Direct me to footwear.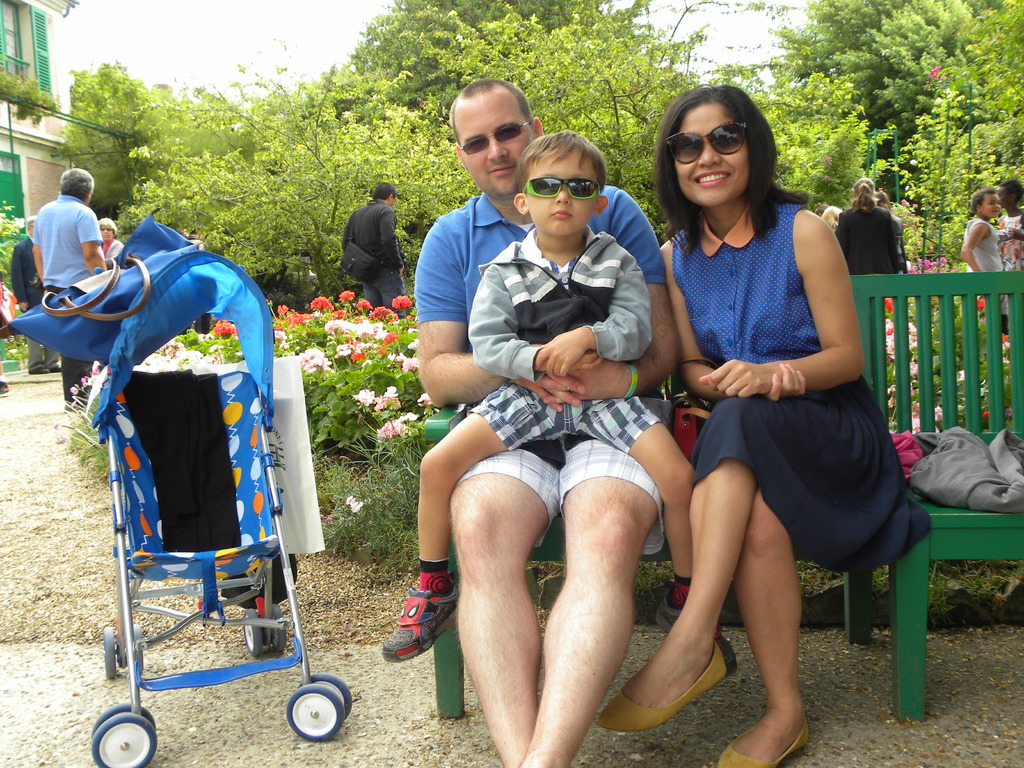
Direction: bbox(599, 637, 742, 735).
